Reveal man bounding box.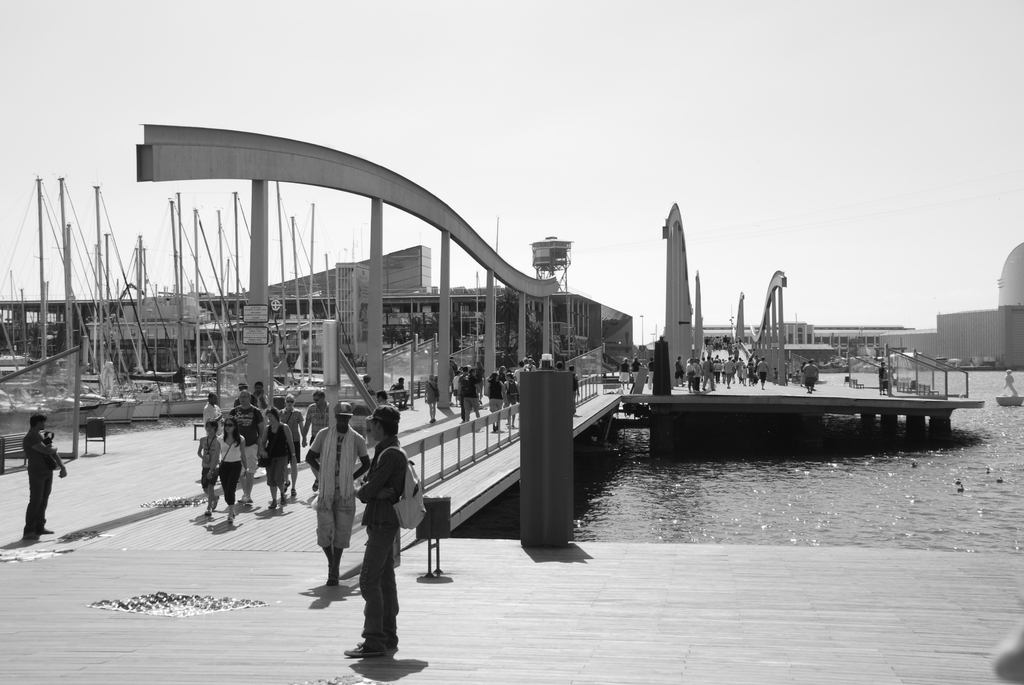
Revealed: <region>301, 386, 333, 492</region>.
